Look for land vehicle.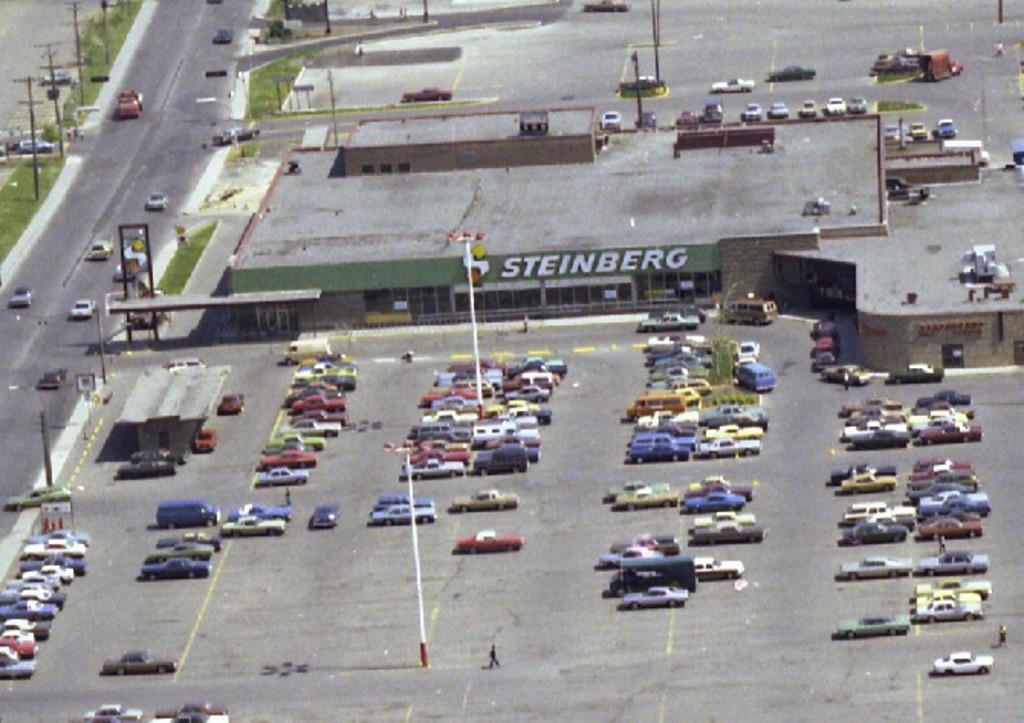
Found: region(917, 387, 971, 405).
